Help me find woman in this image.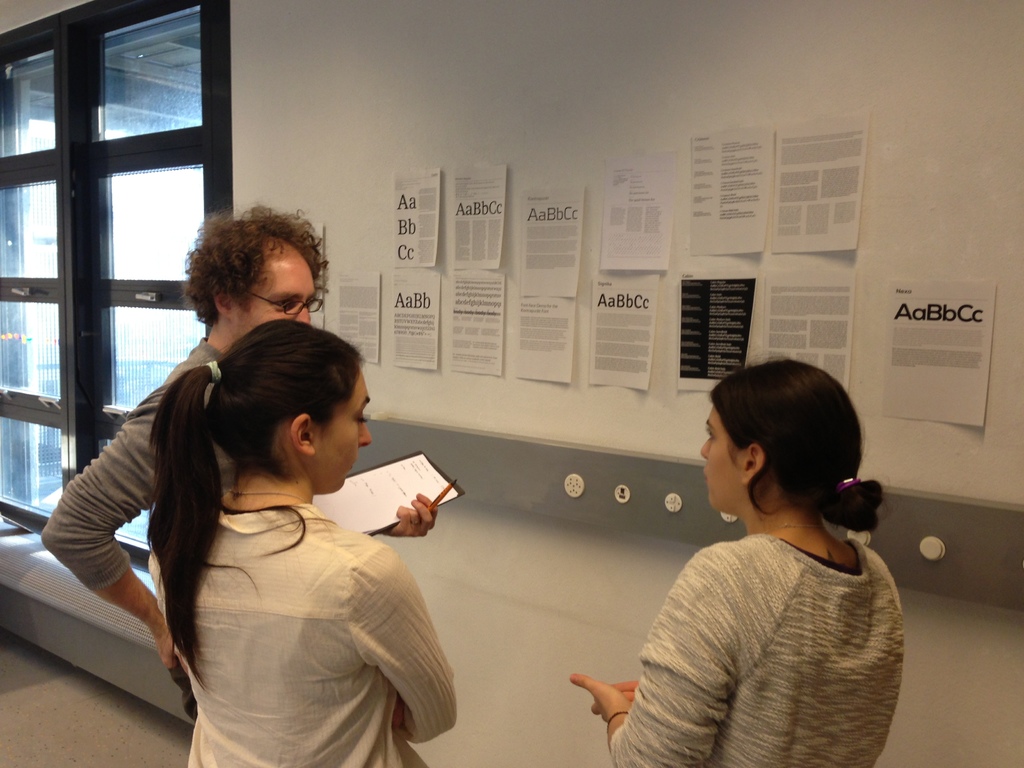
Found it: box(604, 356, 913, 767).
